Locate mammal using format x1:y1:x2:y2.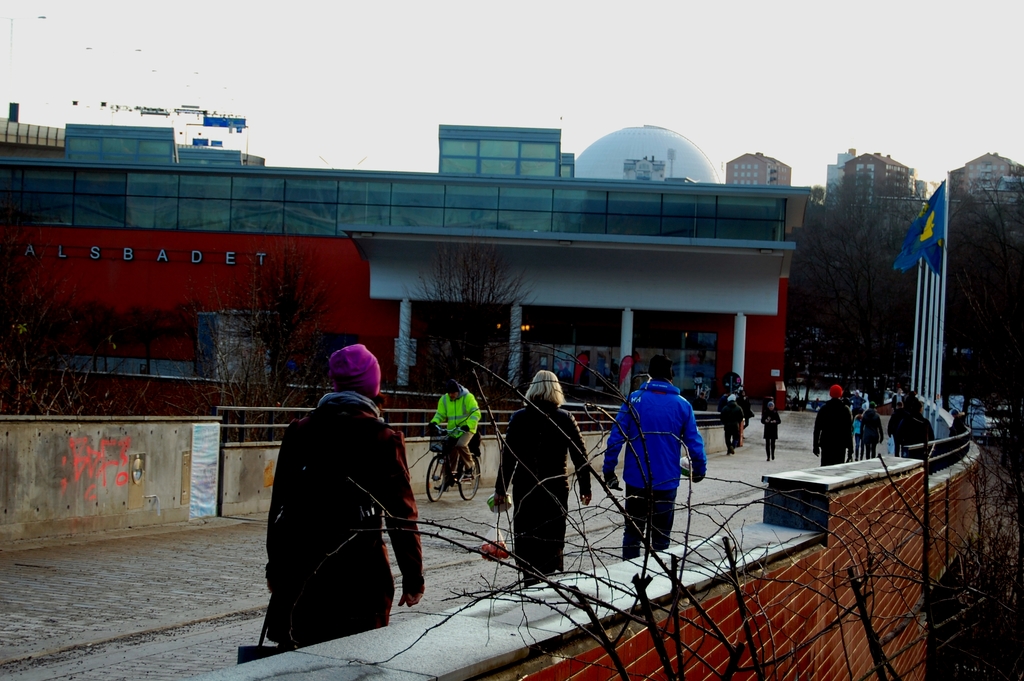
862:403:885:459.
